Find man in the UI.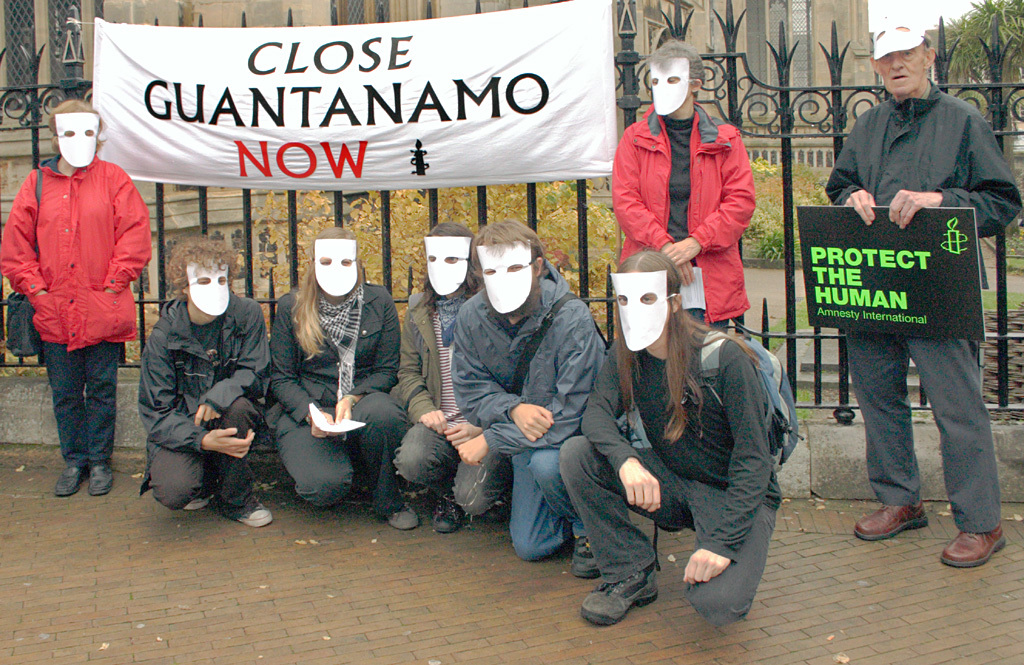
UI element at Rect(0, 101, 153, 501).
